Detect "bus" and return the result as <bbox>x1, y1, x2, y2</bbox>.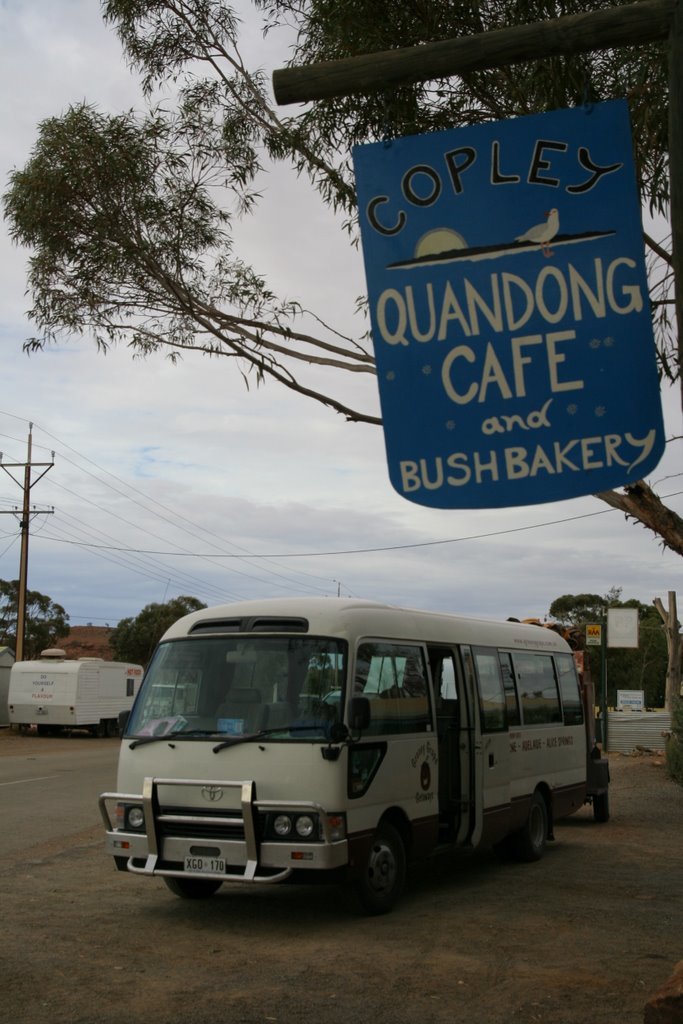
<bbox>97, 595, 592, 913</bbox>.
